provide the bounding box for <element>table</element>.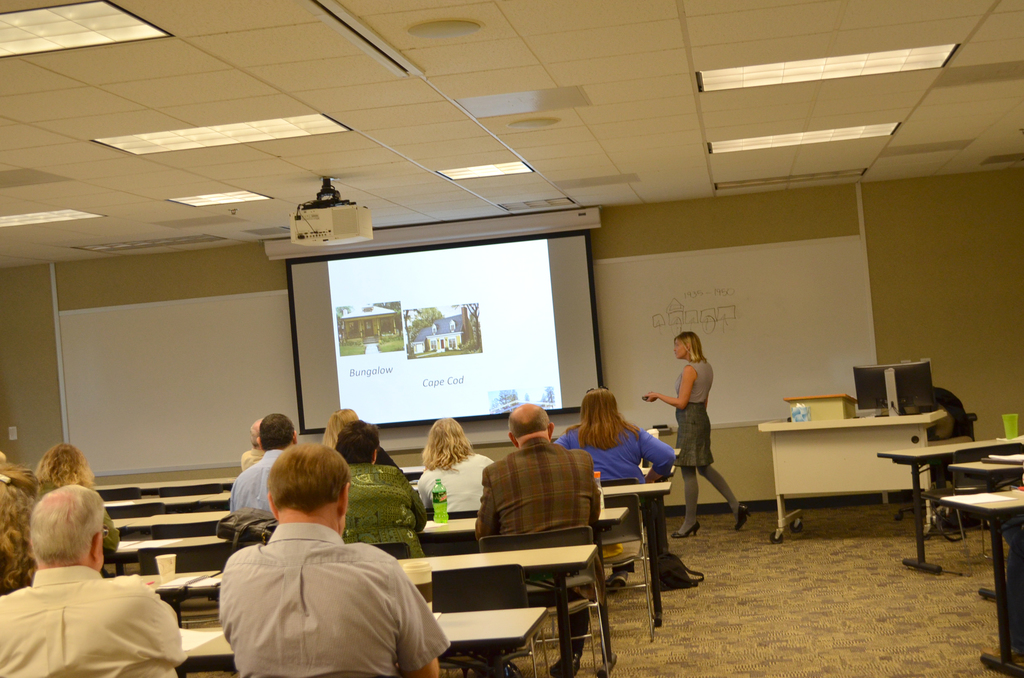
box(183, 607, 544, 677).
